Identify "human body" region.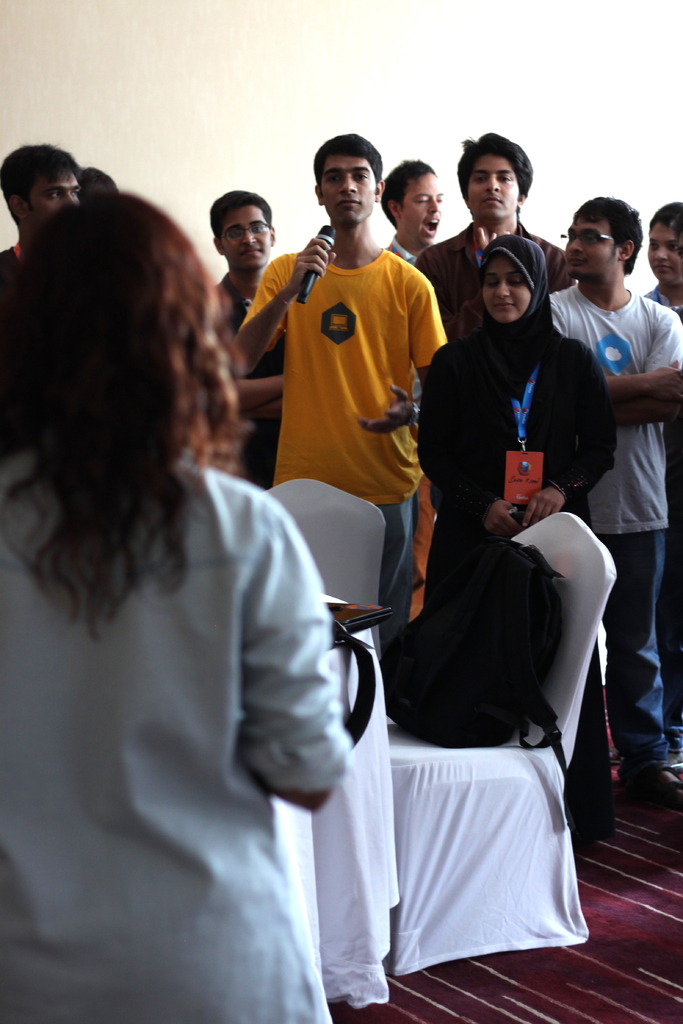
Region: box=[383, 234, 442, 257].
